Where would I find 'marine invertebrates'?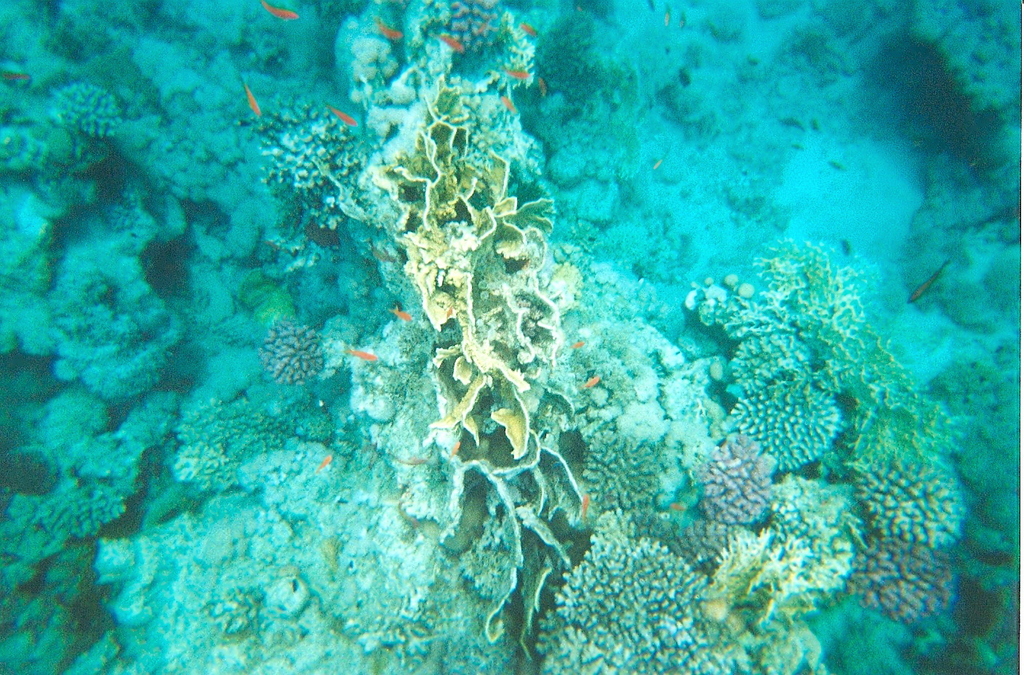
At 259 316 337 383.
